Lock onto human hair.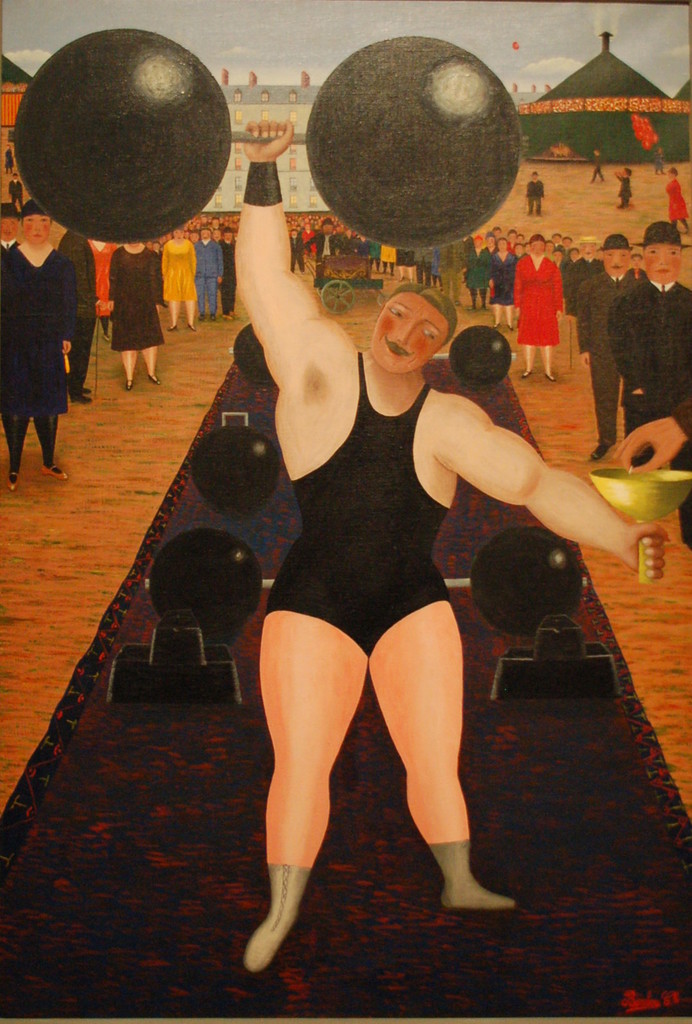
Locked: bbox=(11, 171, 17, 175).
